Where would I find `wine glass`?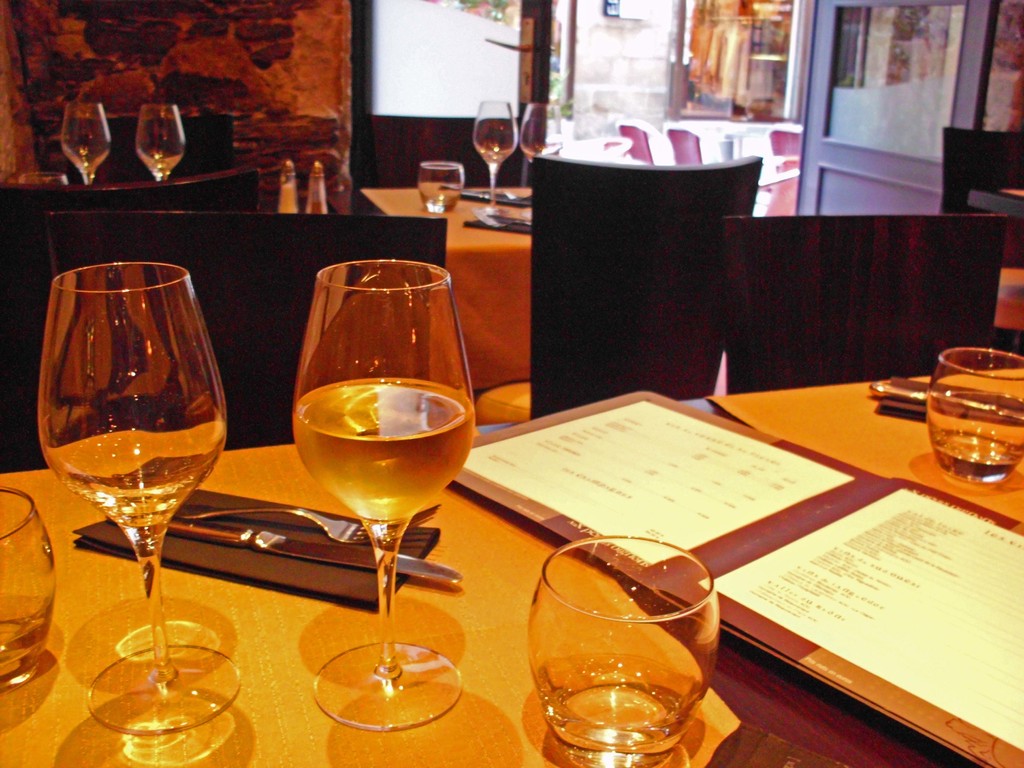
At bbox=(60, 103, 112, 182).
